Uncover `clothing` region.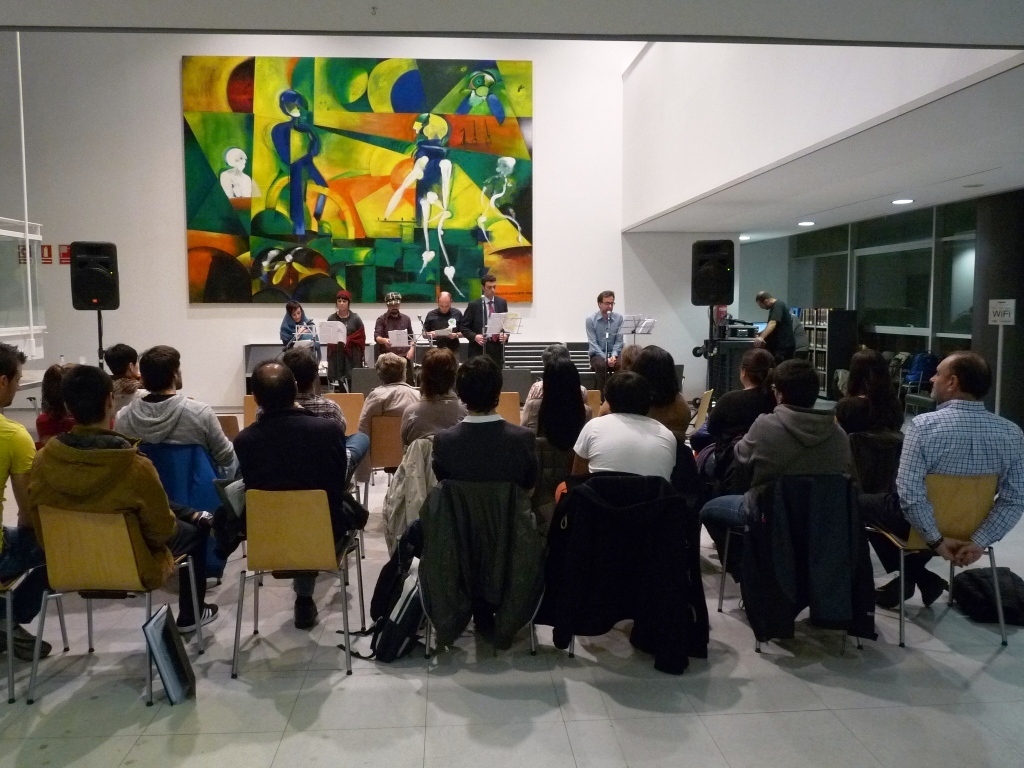
Uncovered: [x1=400, y1=377, x2=551, y2=672].
